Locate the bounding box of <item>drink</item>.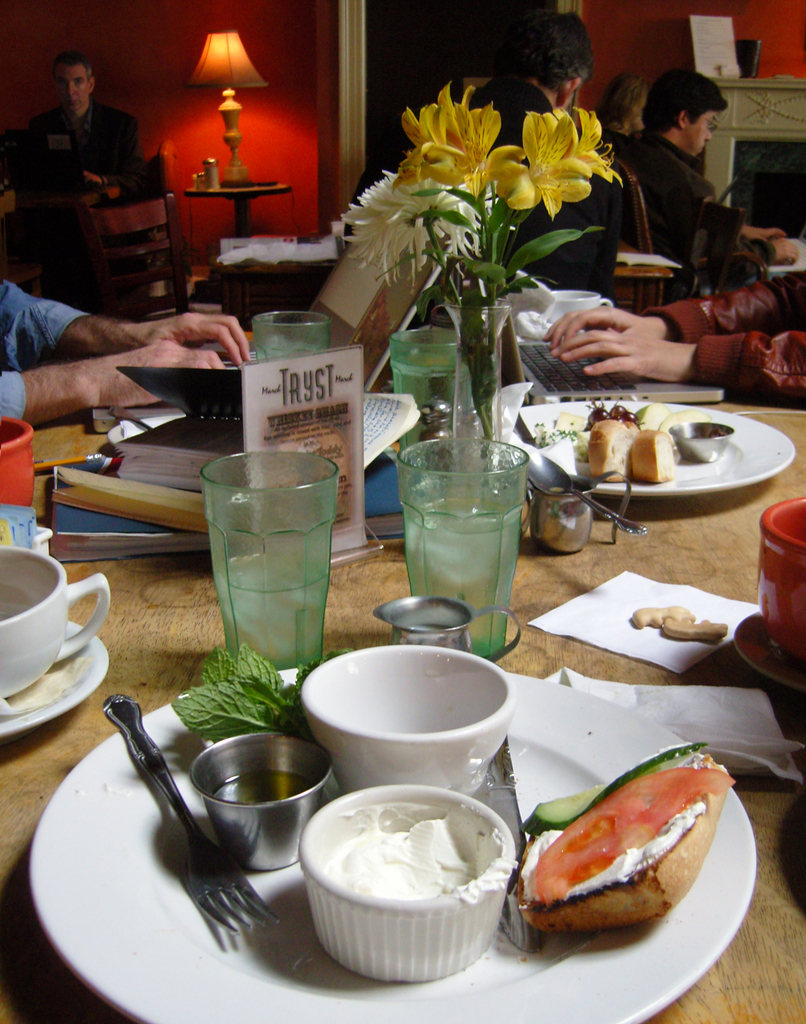
Bounding box: l=402, t=497, r=523, b=658.
